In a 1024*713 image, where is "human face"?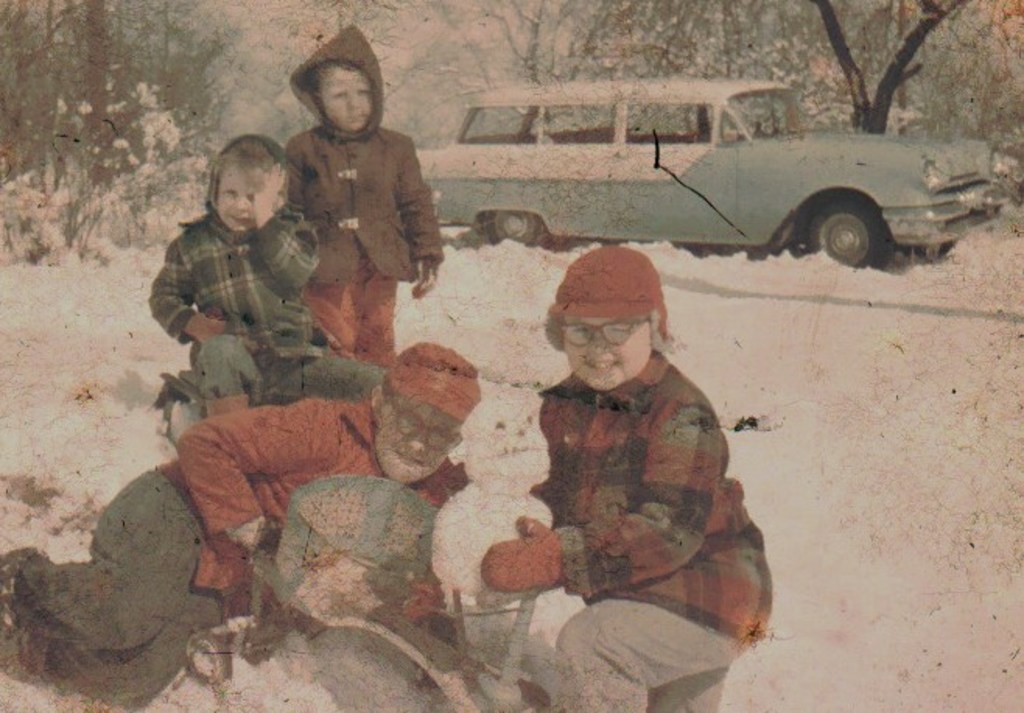
{"x1": 380, "y1": 400, "x2": 459, "y2": 481}.
